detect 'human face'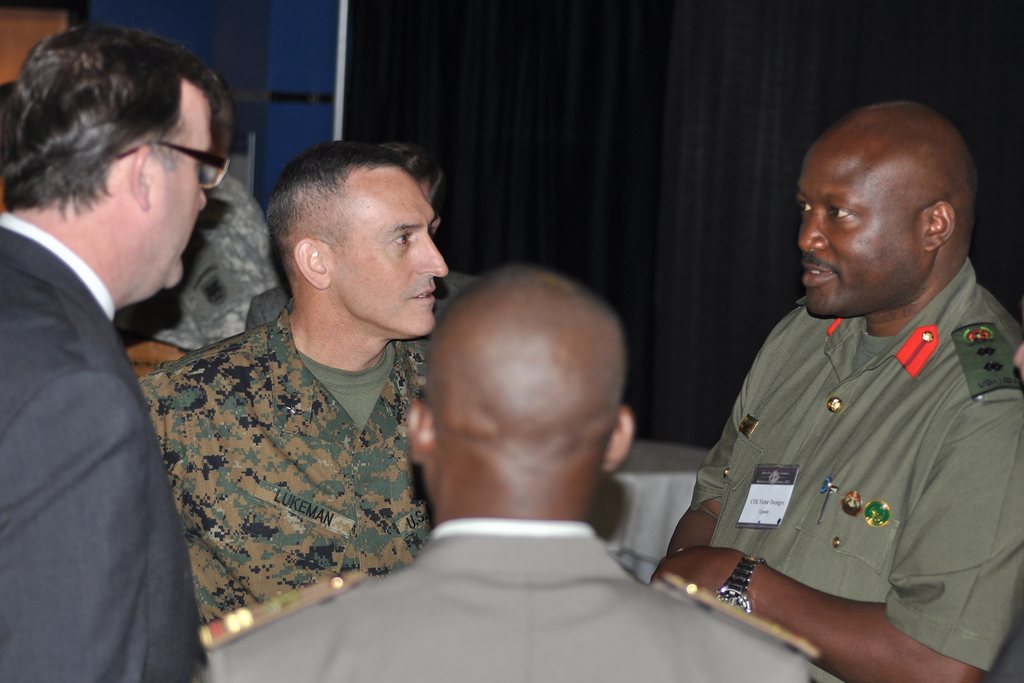
region(796, 143, 924, 318)
